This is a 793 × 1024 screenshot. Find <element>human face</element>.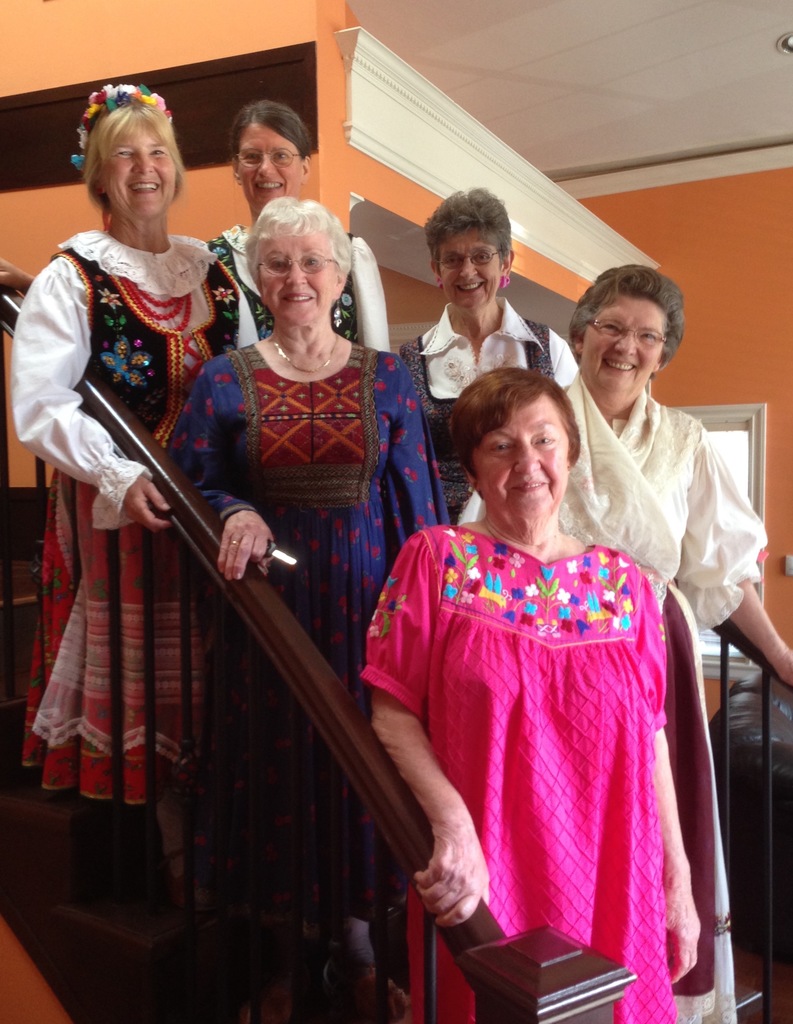
Bounding box: bbox=(429, 227, 502, 309).
